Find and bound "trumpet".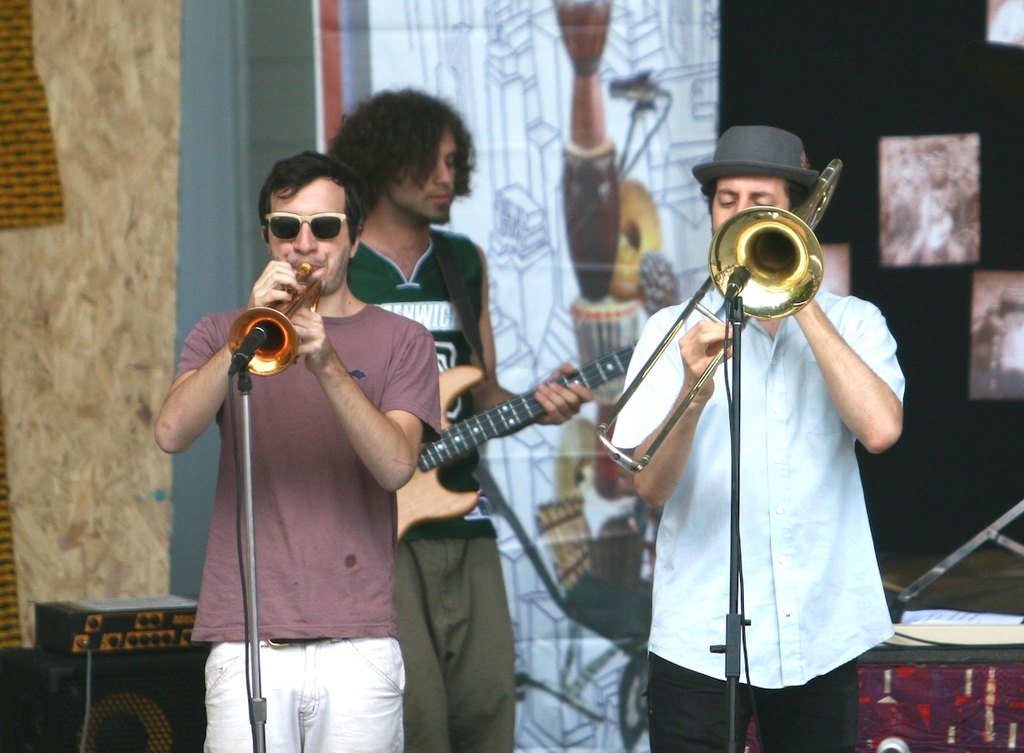
Bound: BBox(596, 157, 843, 470).
